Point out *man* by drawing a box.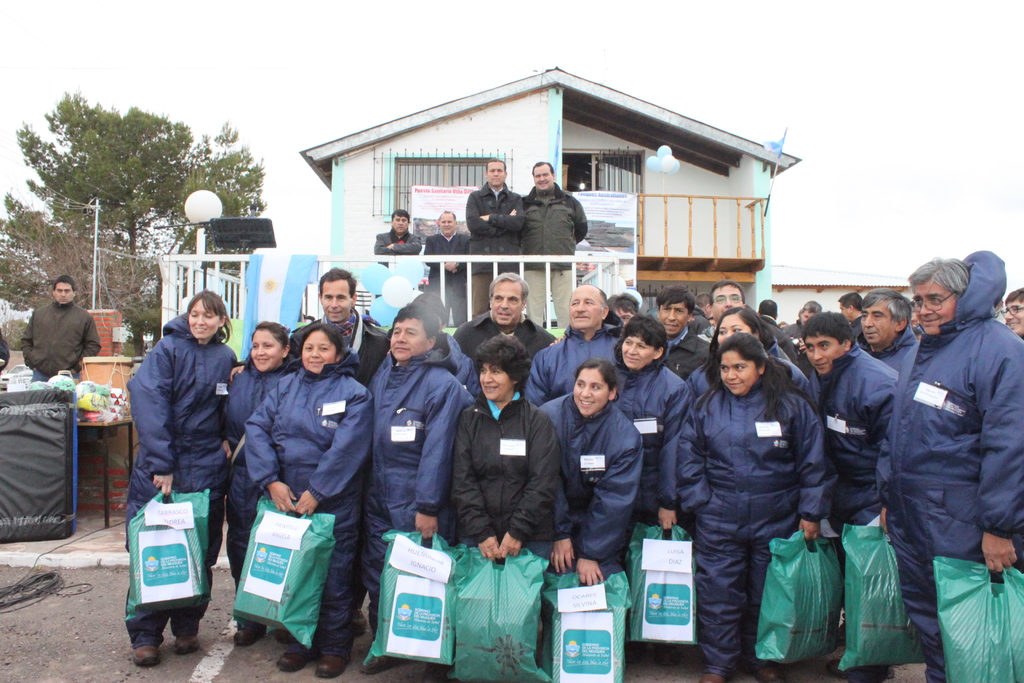
515/160/588/325.
